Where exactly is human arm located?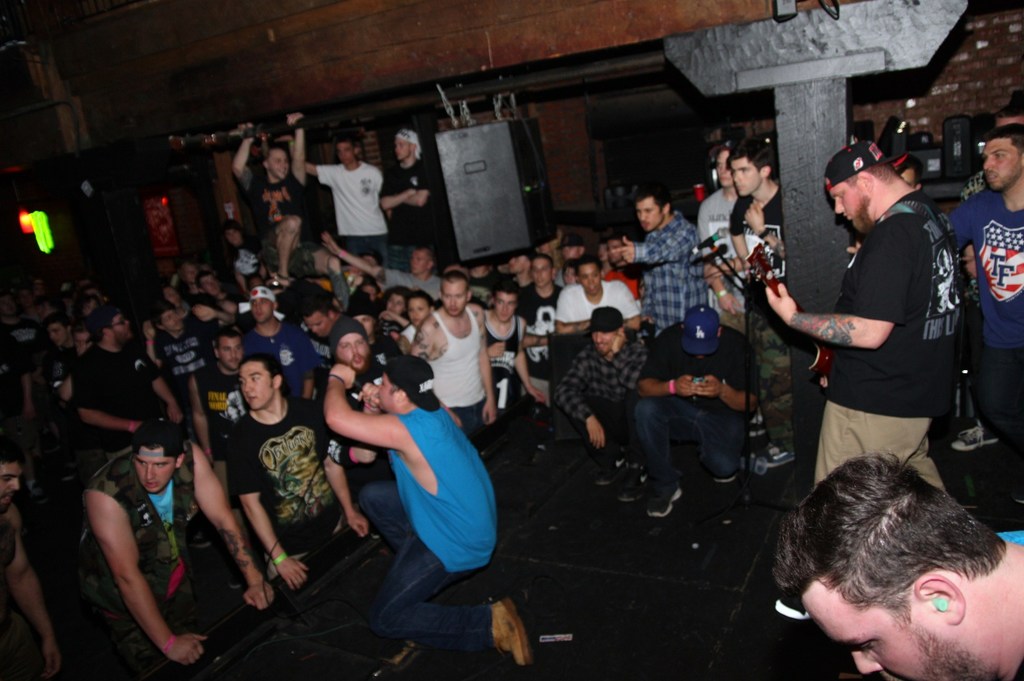
Its bounding box is 746/198/779/251.
